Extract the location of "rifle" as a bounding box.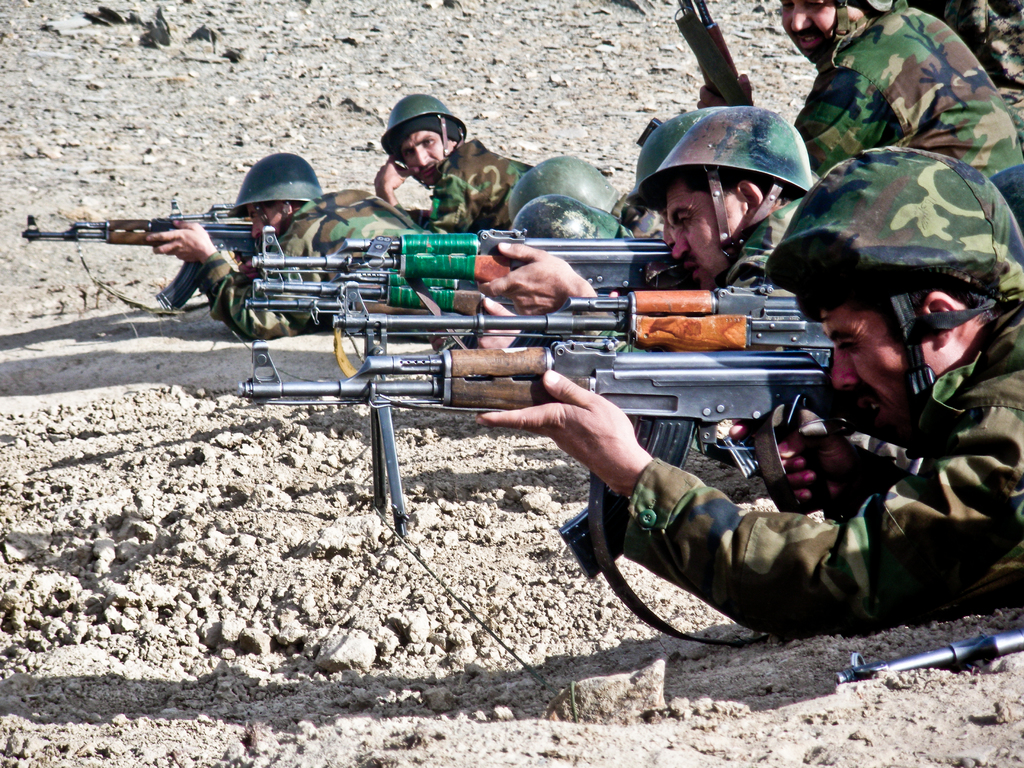
[x1=238, y1=285, x2=832, y2=577].
